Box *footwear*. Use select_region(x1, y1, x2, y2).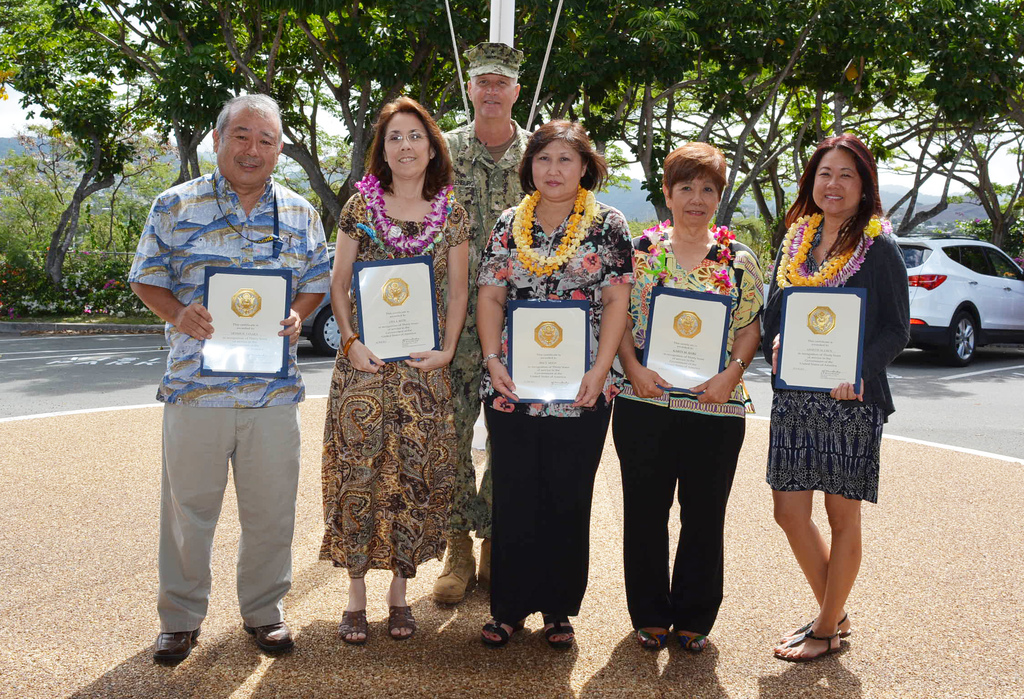
select_region(479, 616, 526, 647).
